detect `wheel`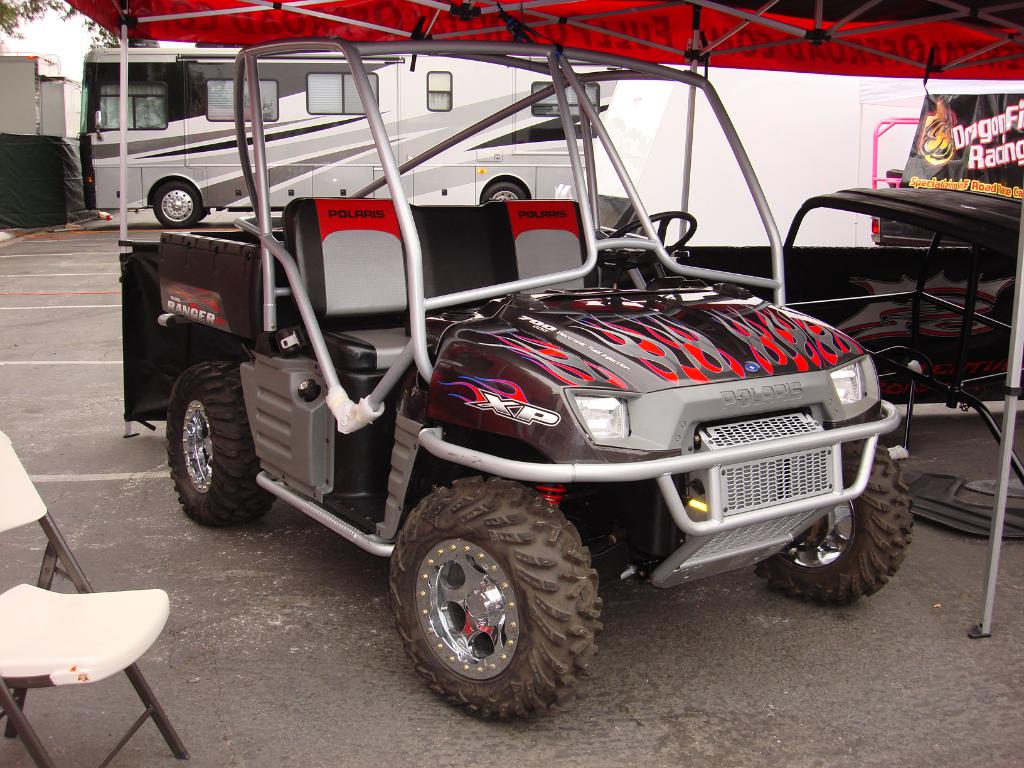
bbox=(384, 477, 591, 705)
